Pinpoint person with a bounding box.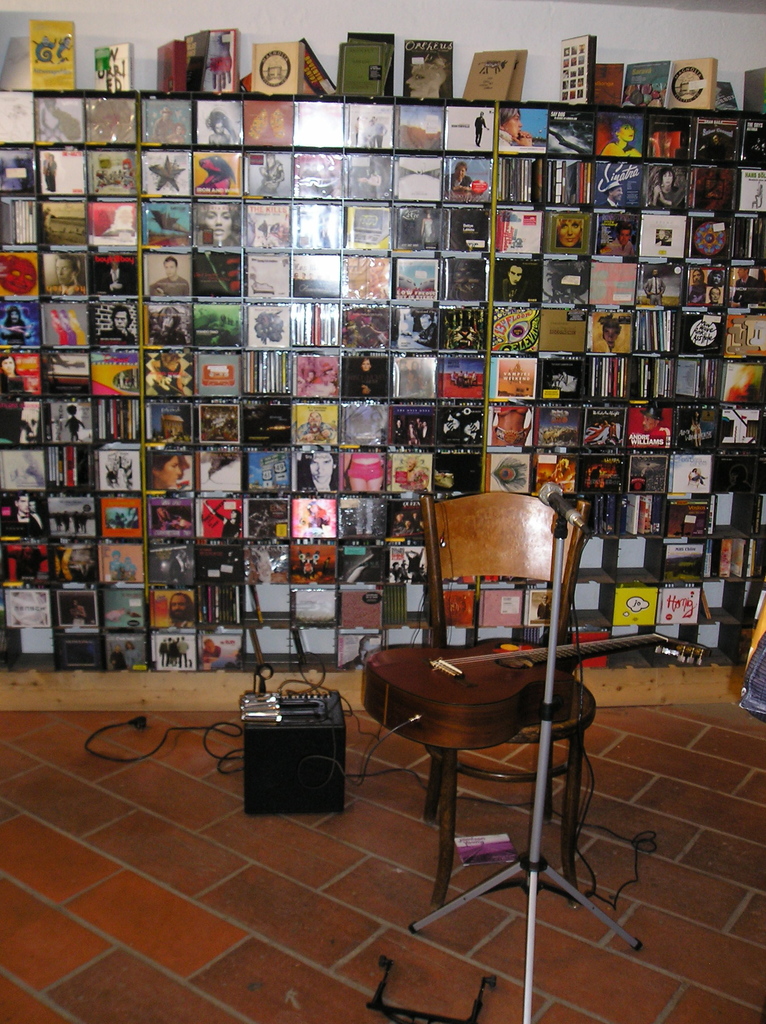
418, 211, 434, 243.
